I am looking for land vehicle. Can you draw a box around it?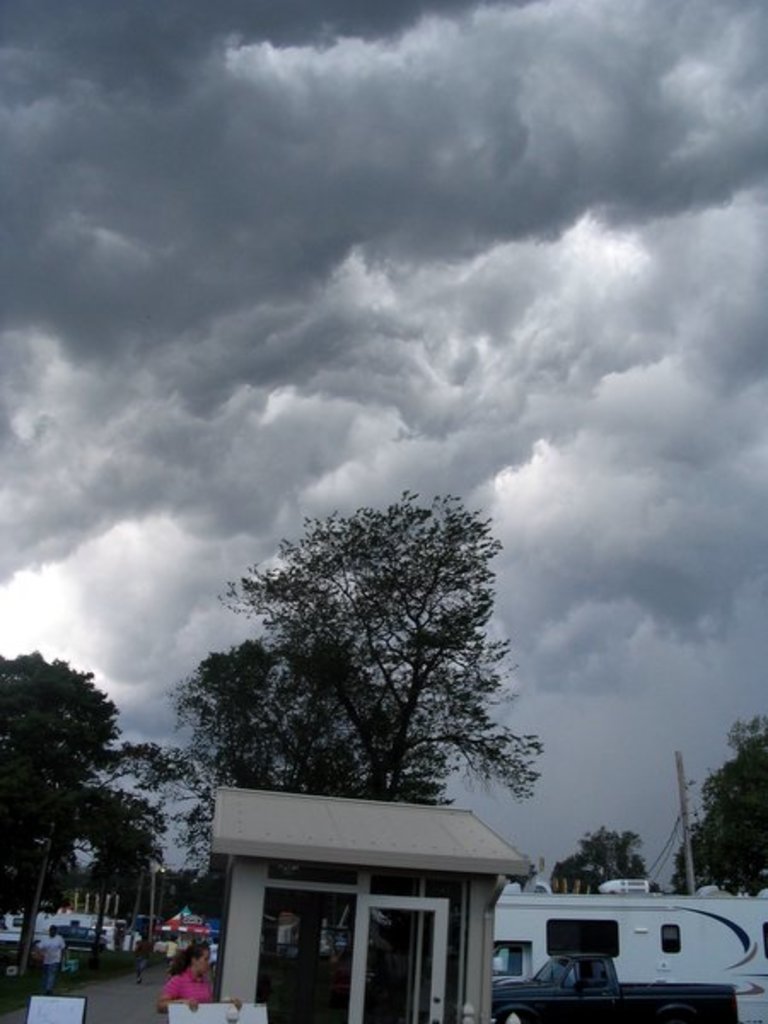
Sure, the bounding box is box=[486, 956, 717, 1022].
